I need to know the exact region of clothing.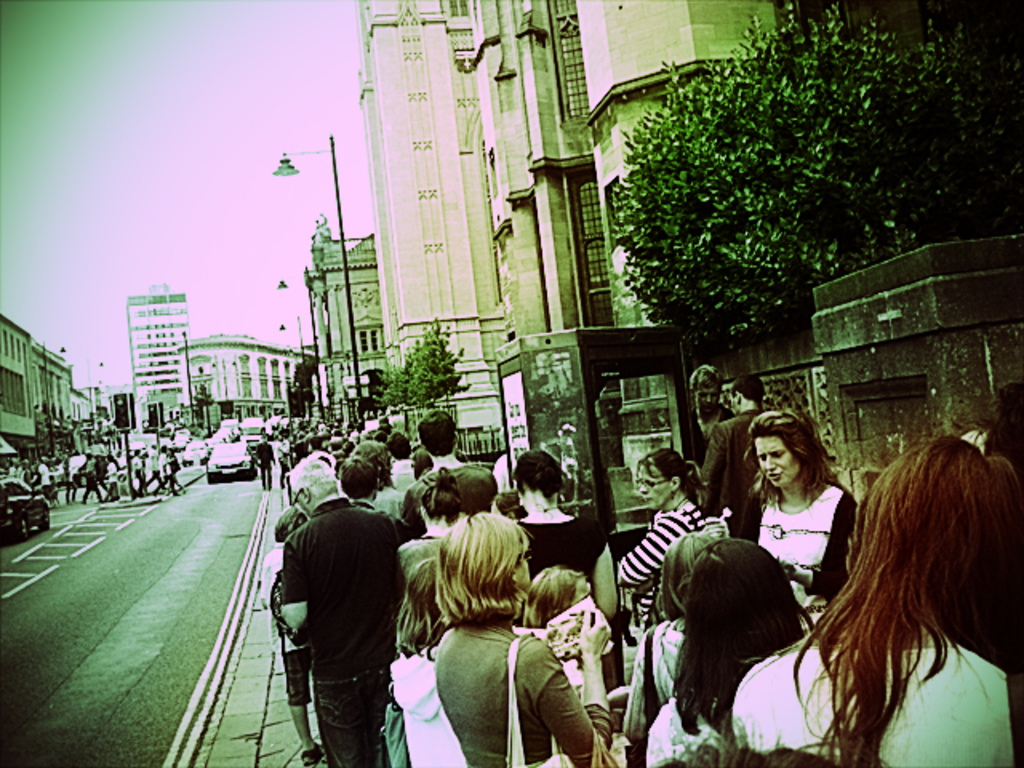
Region: box=[730, 632, 1014, 766].
